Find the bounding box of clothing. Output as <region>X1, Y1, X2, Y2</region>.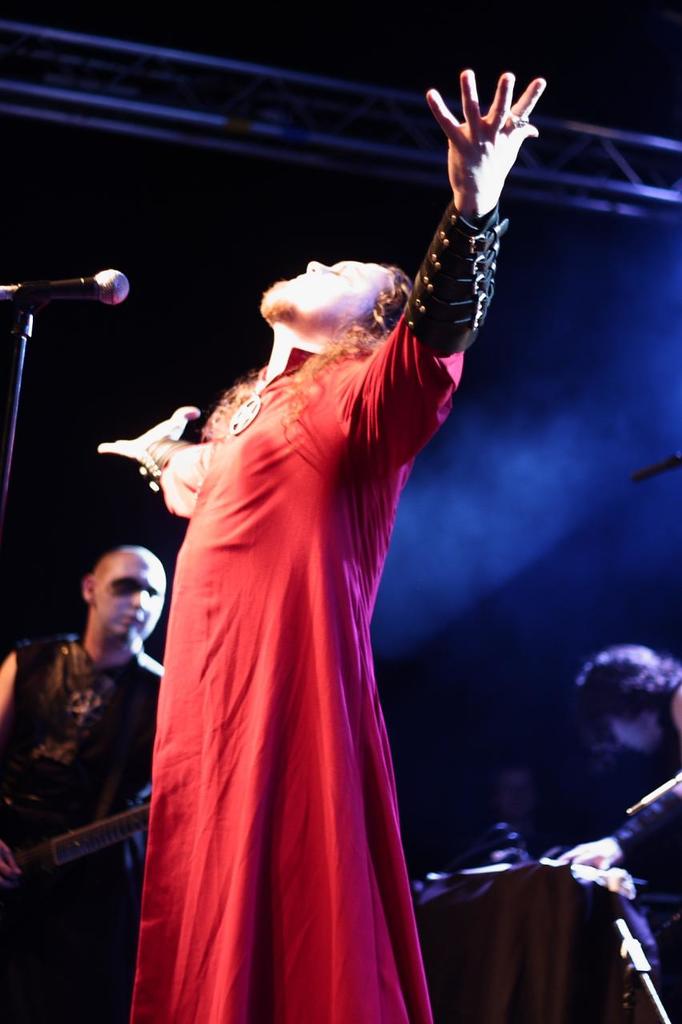
<region>611, 783, 681, 1002</region>.
